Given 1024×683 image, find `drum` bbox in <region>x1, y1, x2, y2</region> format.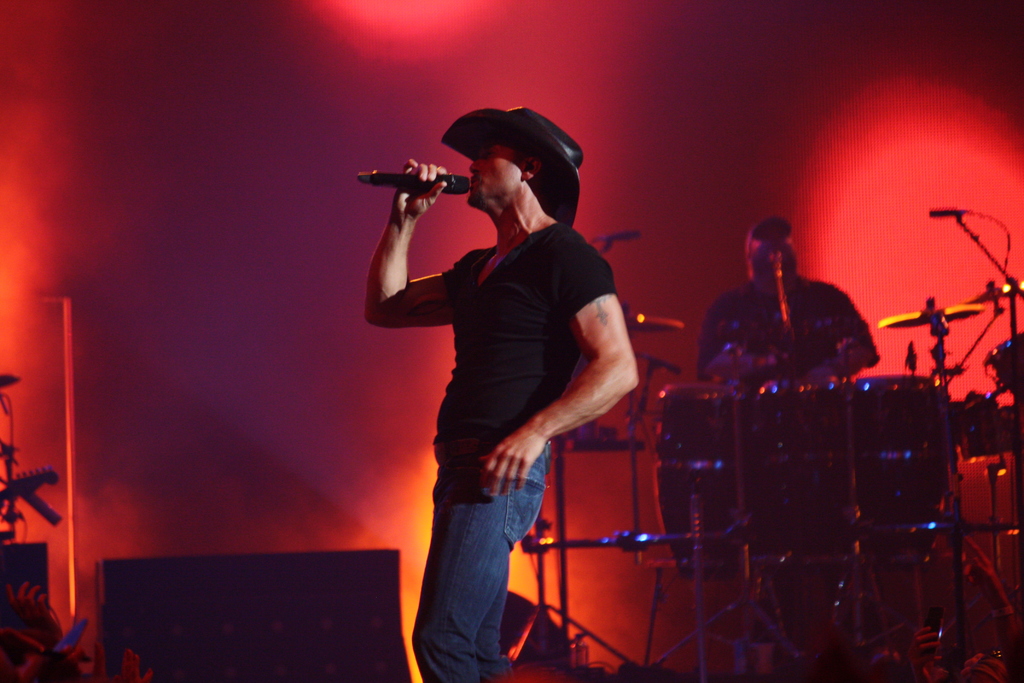
<region>653, 387, 740, 575</region>.
